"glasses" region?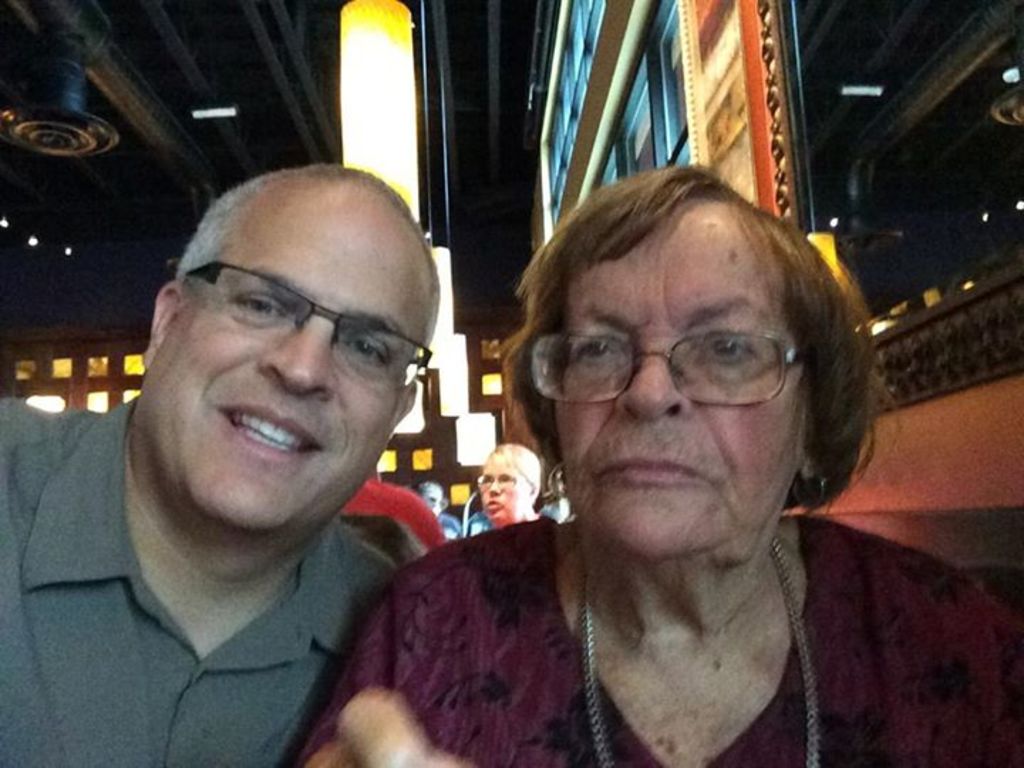
region(174, 255, 437, 401)
